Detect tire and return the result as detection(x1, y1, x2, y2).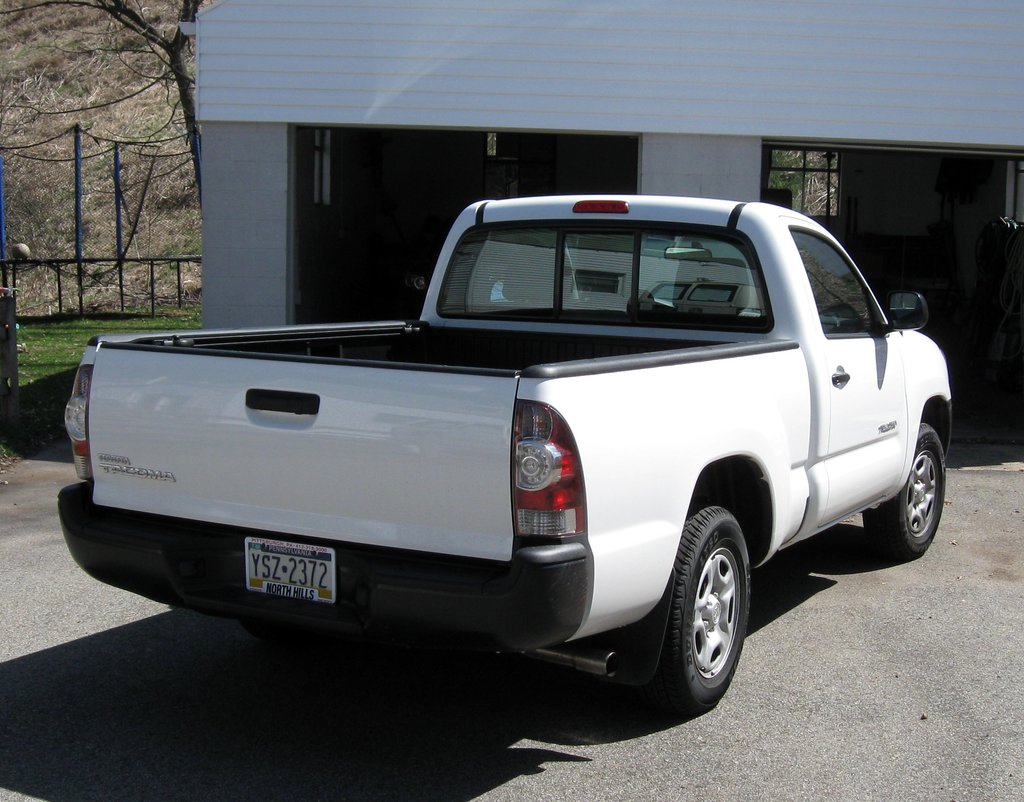
detection(244, 619, 346, 651).
